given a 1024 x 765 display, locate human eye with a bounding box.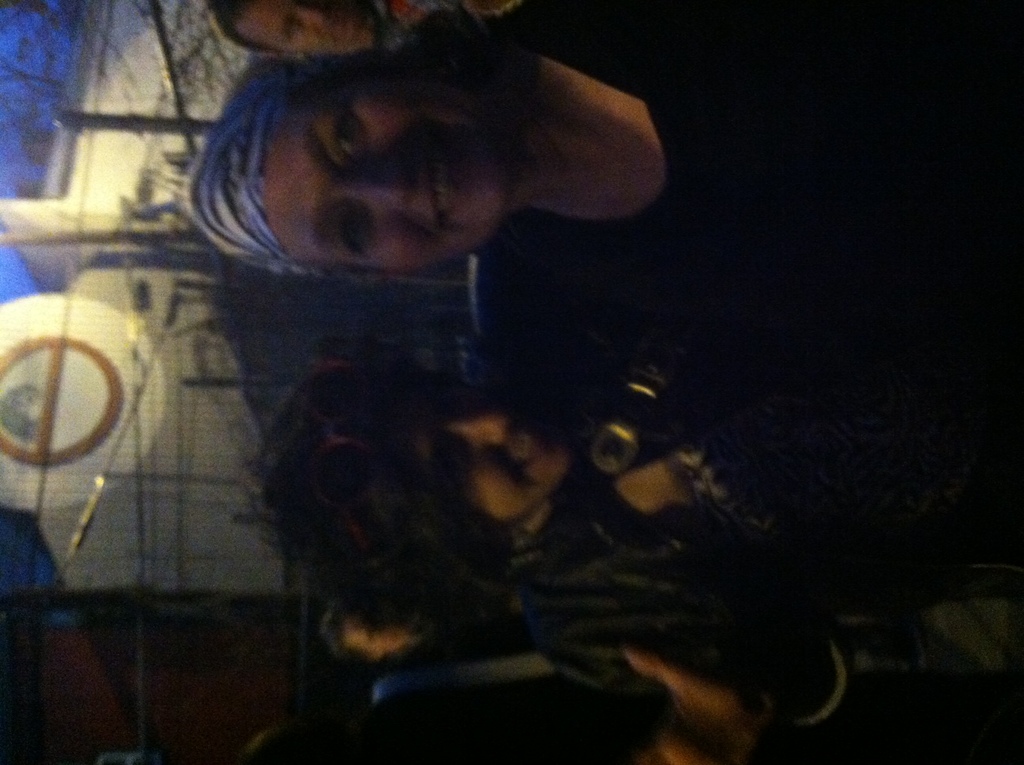
Located: pyautogui.locateOnScreen(326, 102, 377, 178).
